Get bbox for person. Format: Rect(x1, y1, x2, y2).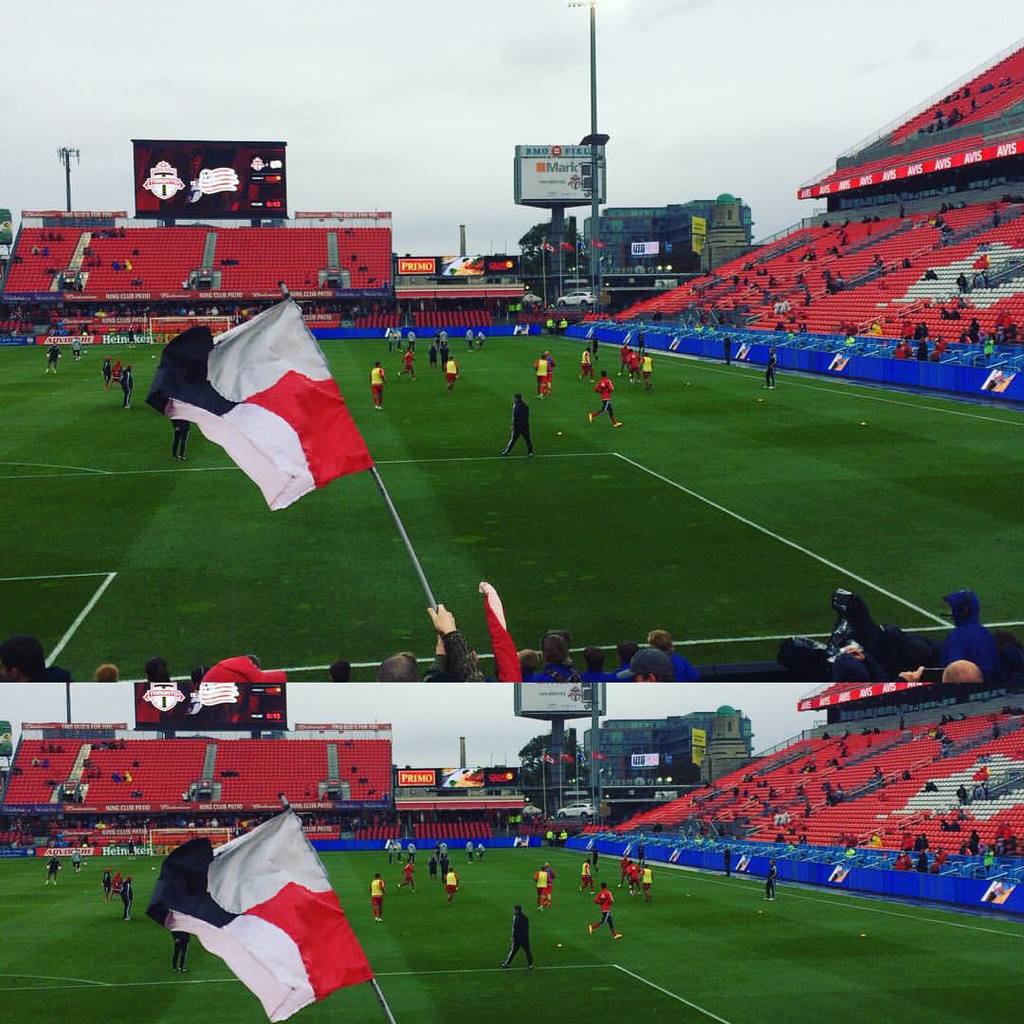
Rect(532, 352, 553, 406).
